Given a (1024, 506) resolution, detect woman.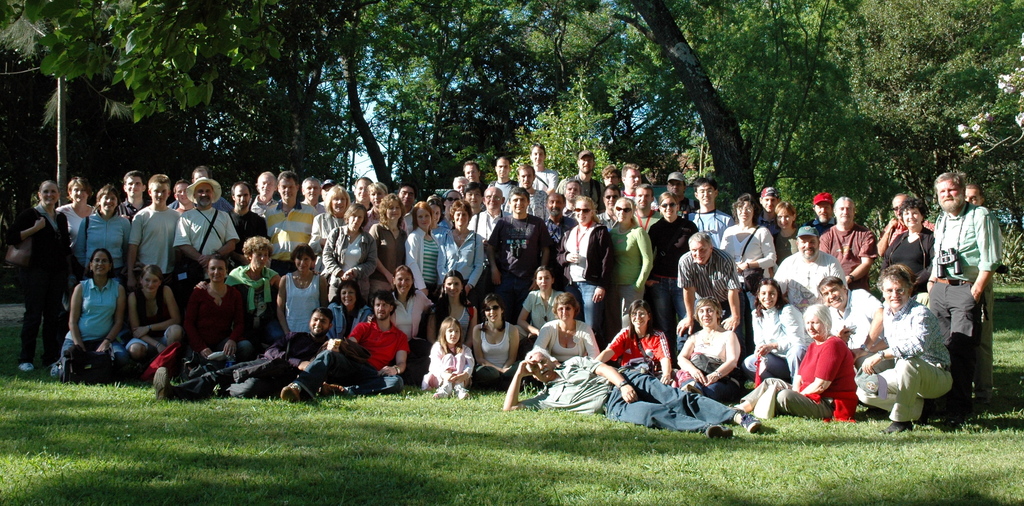
{"x1": 47, "y1": 249, "x2": 126, "y2": 379}.
